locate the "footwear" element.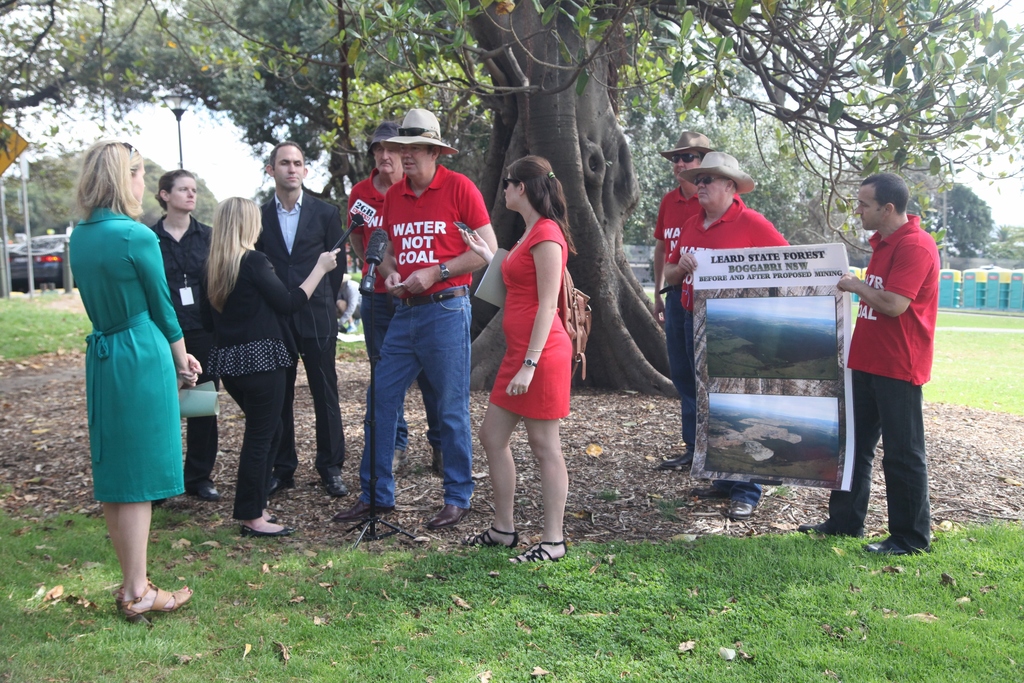
Element bbox: <box>727,500,753,522</box>.
